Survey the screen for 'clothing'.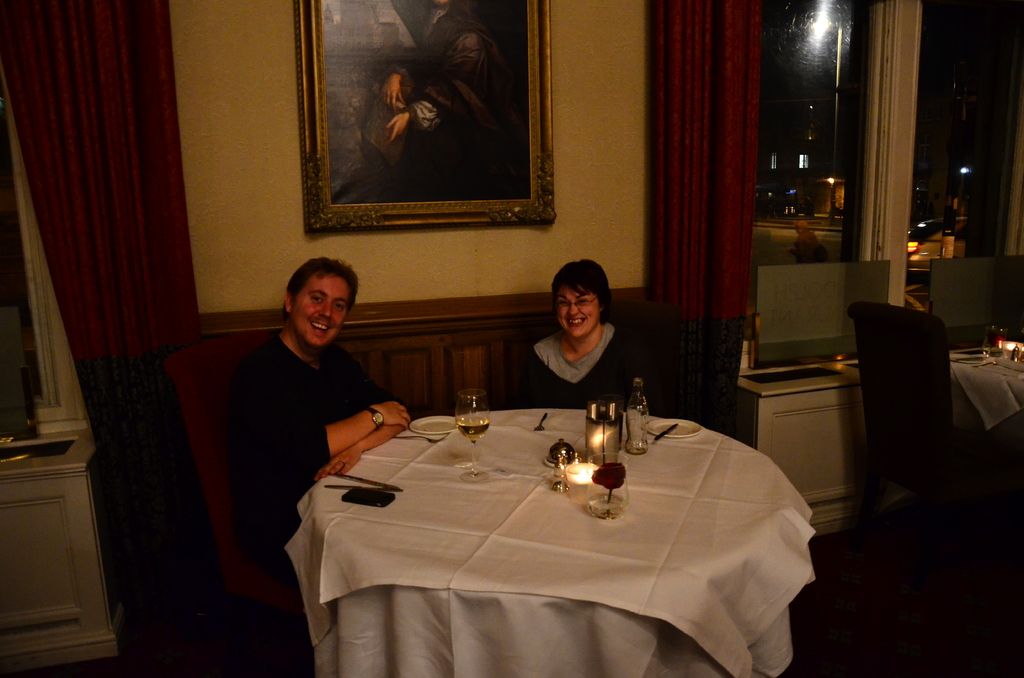
Survey found: 214:305:402:490.
